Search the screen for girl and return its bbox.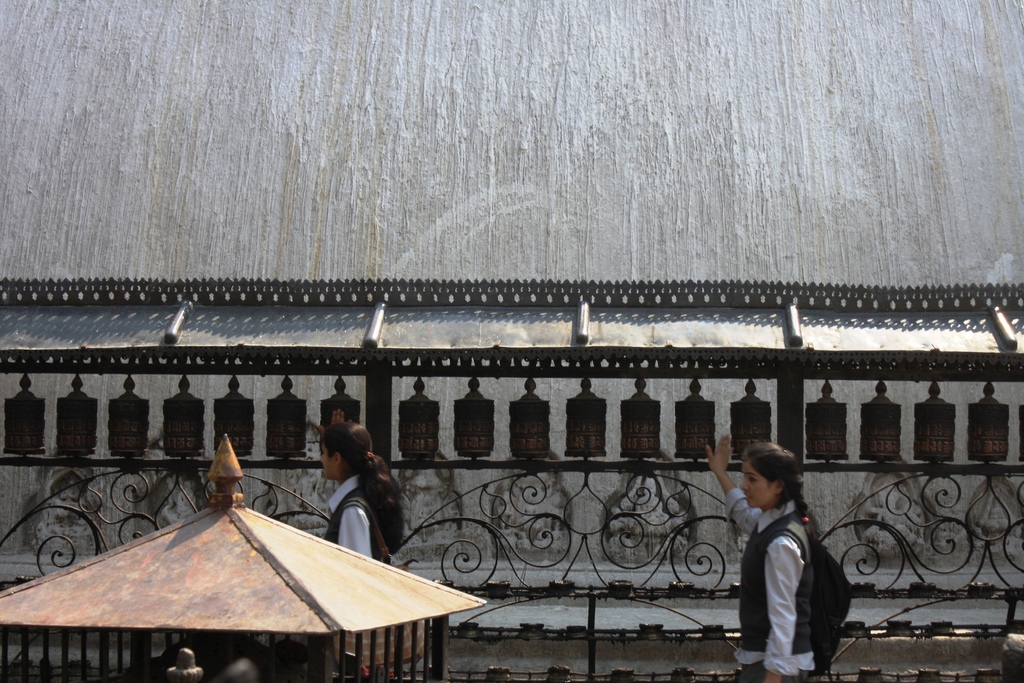
Found: bbox=(320, 420, 401, 557).
